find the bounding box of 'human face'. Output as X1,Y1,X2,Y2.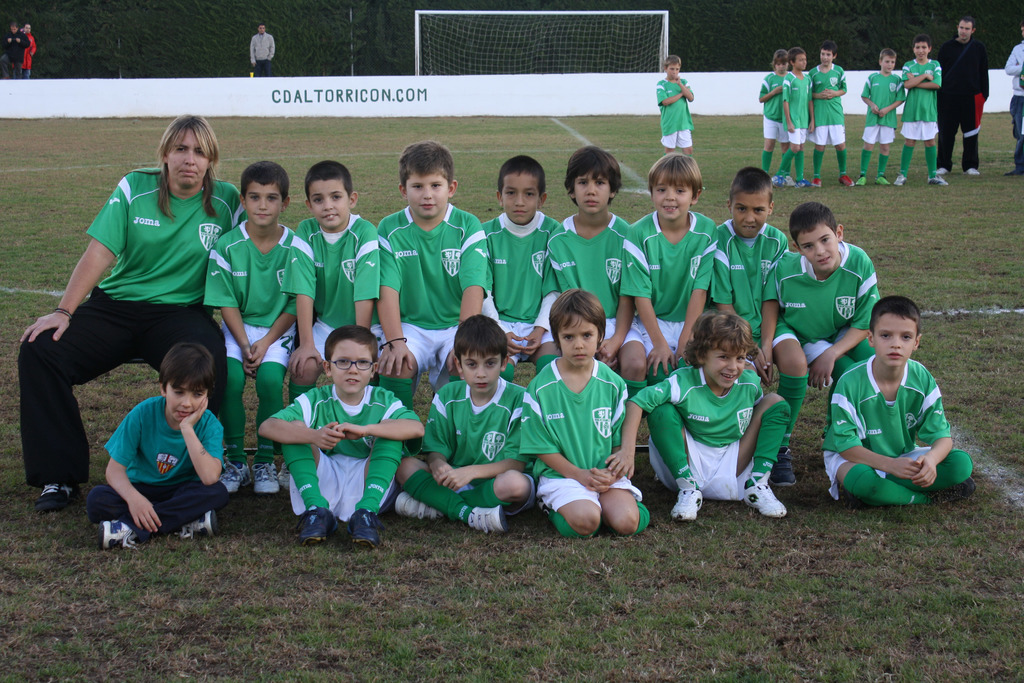
573,173,615,219.
